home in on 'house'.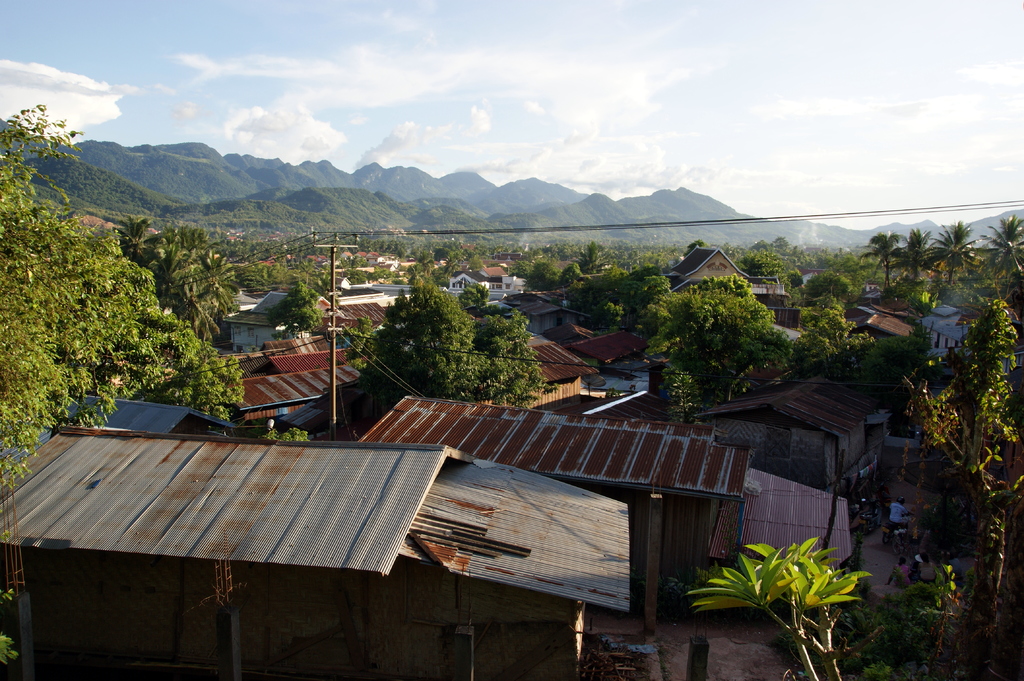
Homed in at detection(216, 363, 360, 435).
